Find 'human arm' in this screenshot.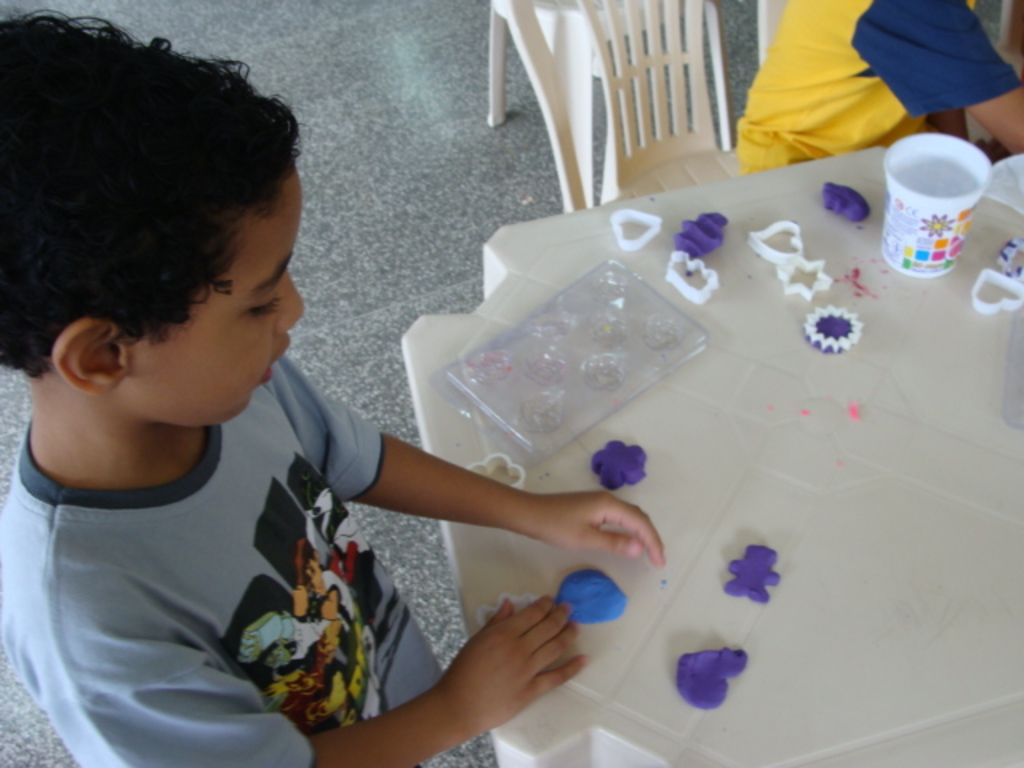
The bounding box for 'human arm' is 891 0 1022 160.
